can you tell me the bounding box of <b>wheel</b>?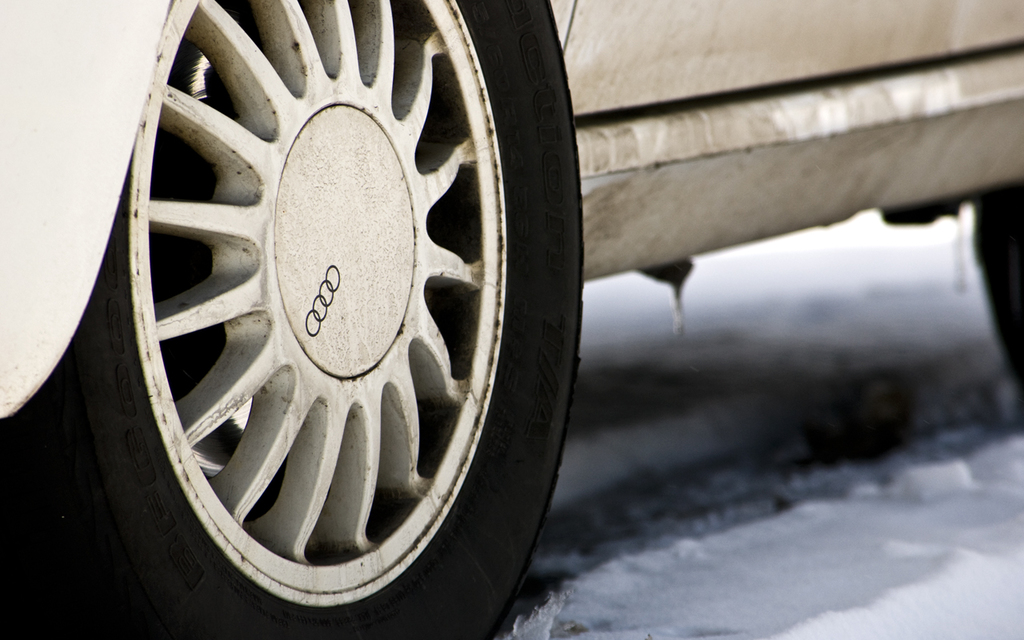
rect(972, 184, 1023, 393).
